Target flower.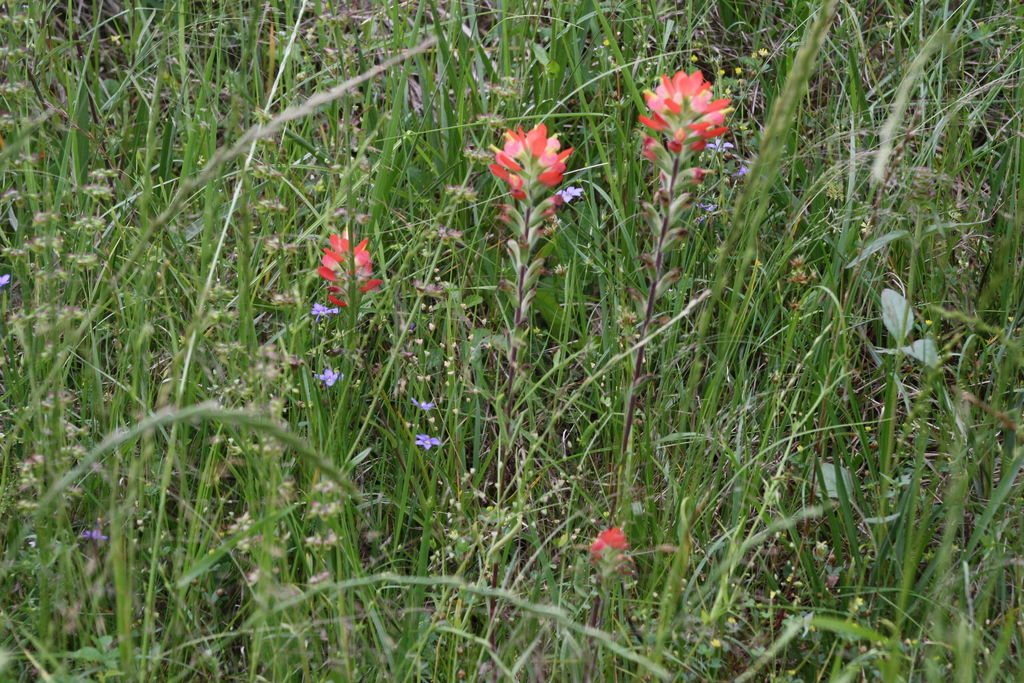
Target region: rect(557, 180, 589, 202).
